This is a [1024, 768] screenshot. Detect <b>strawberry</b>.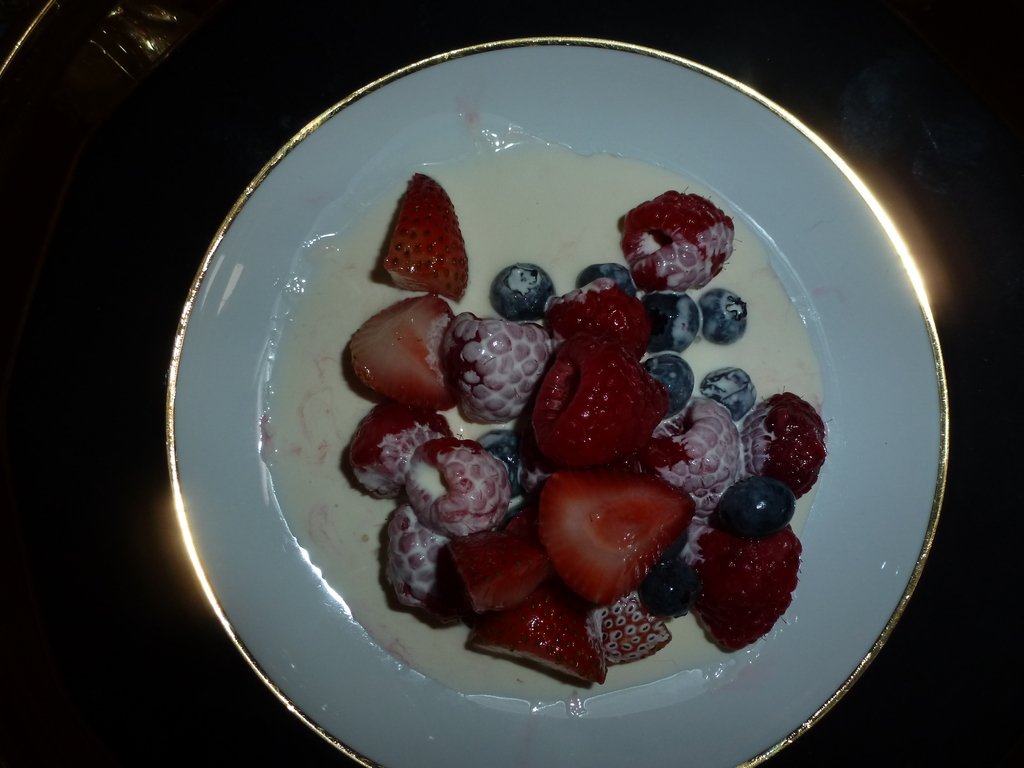
bbox(587, 587, 673, 668).
